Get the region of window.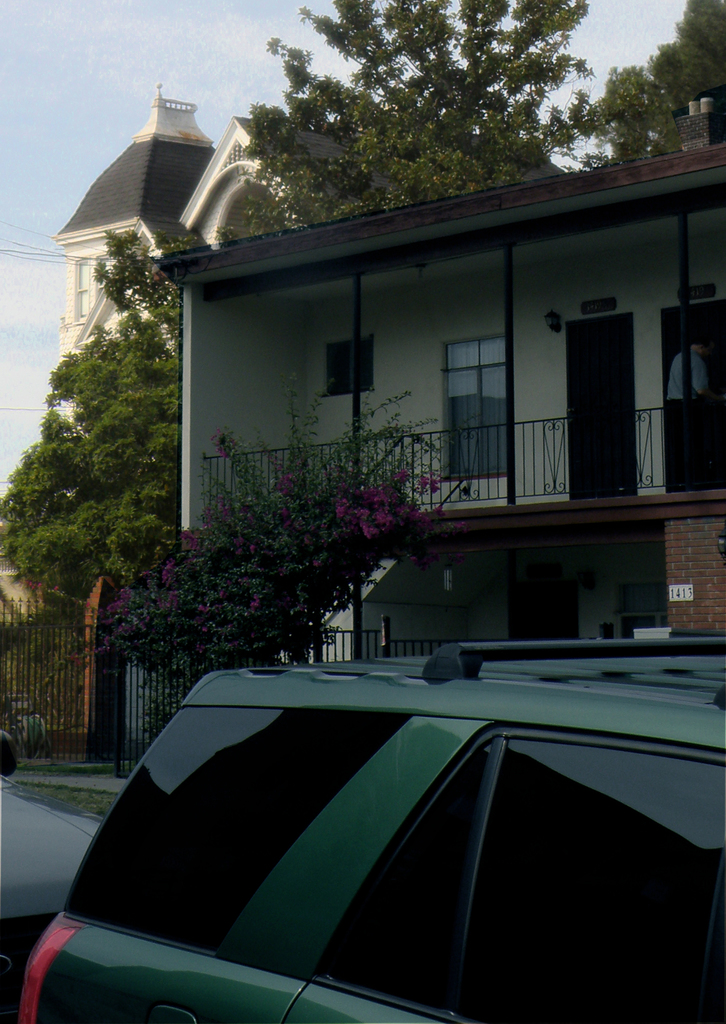
select_region(326, 337, 375, 397).
